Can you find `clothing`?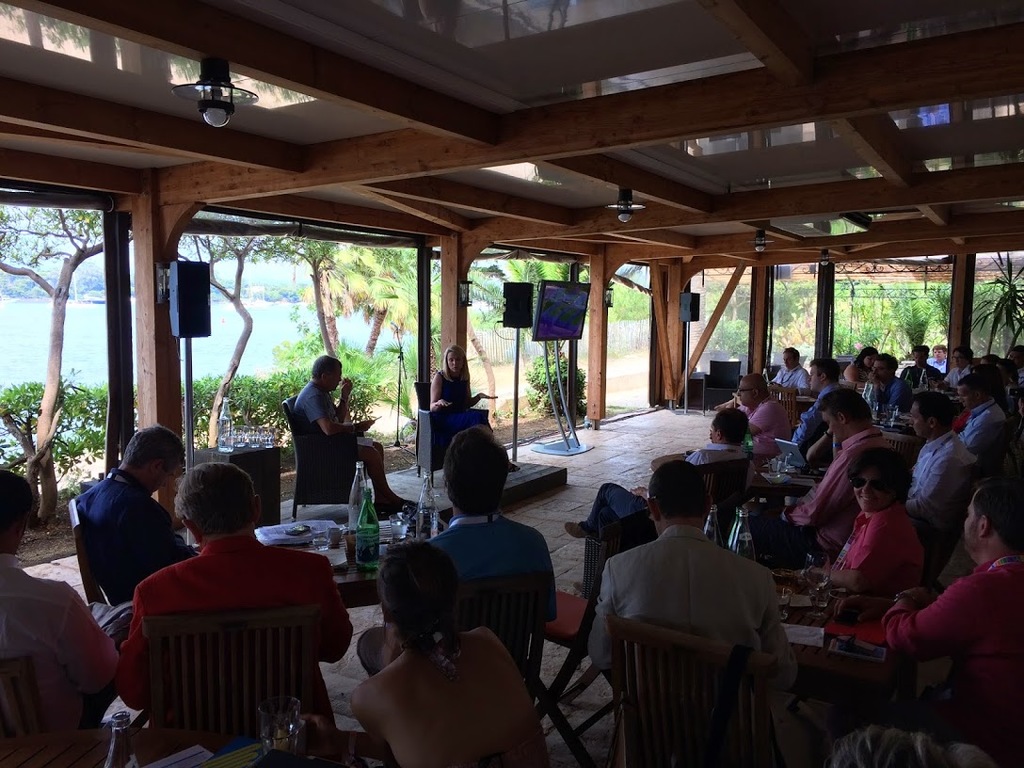
Yes, bounding box: (293,378,359,439).
